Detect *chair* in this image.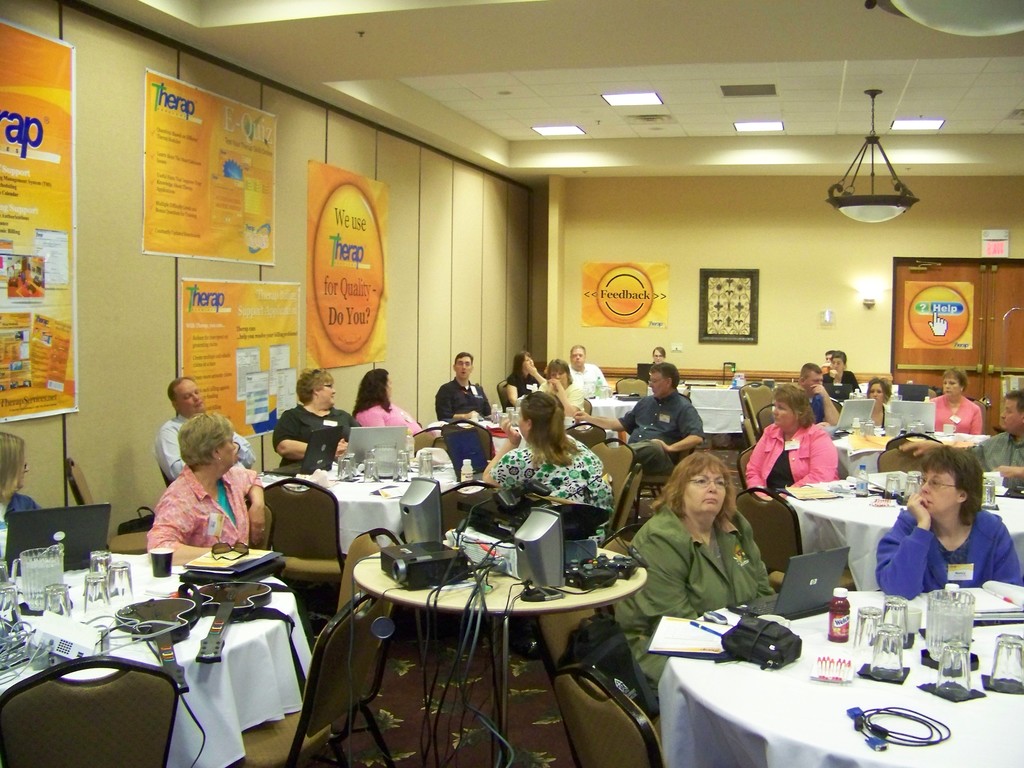
Detection: crop(444, 416, 499, 465).
